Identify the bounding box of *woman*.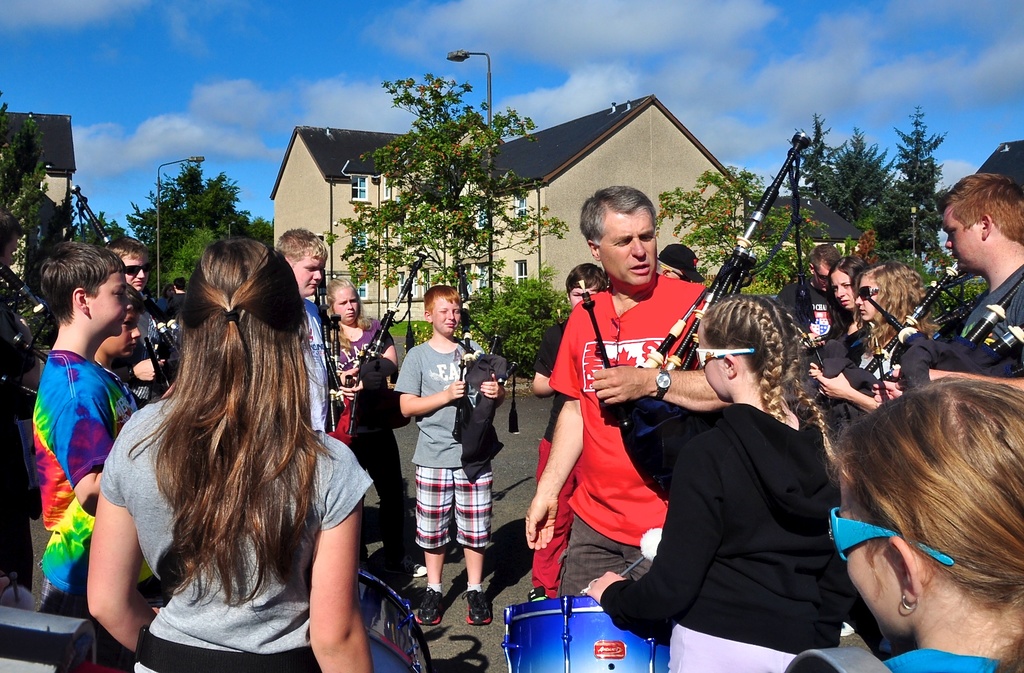
<box>816,252,871,346</box>.
